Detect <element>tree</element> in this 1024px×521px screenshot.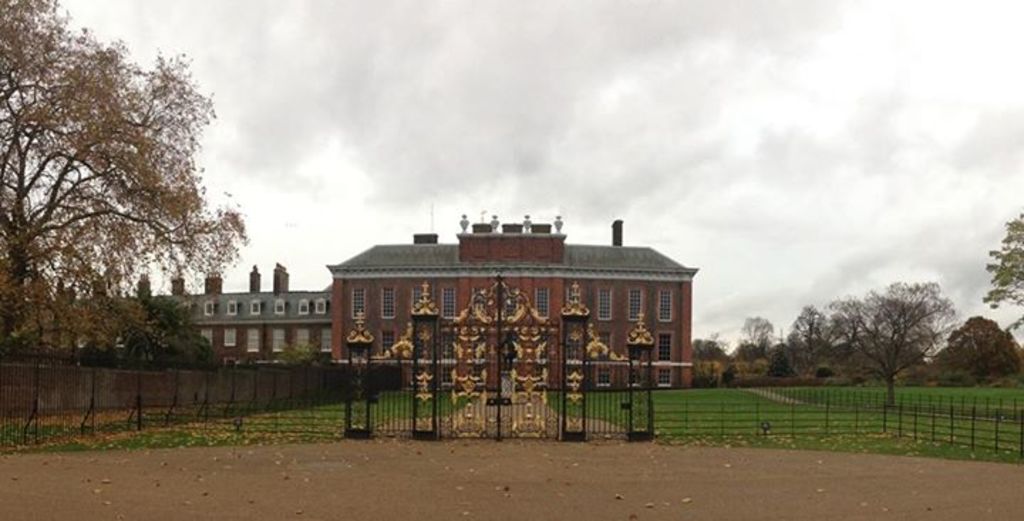
Detection: region(698, 329, 740, 399).
